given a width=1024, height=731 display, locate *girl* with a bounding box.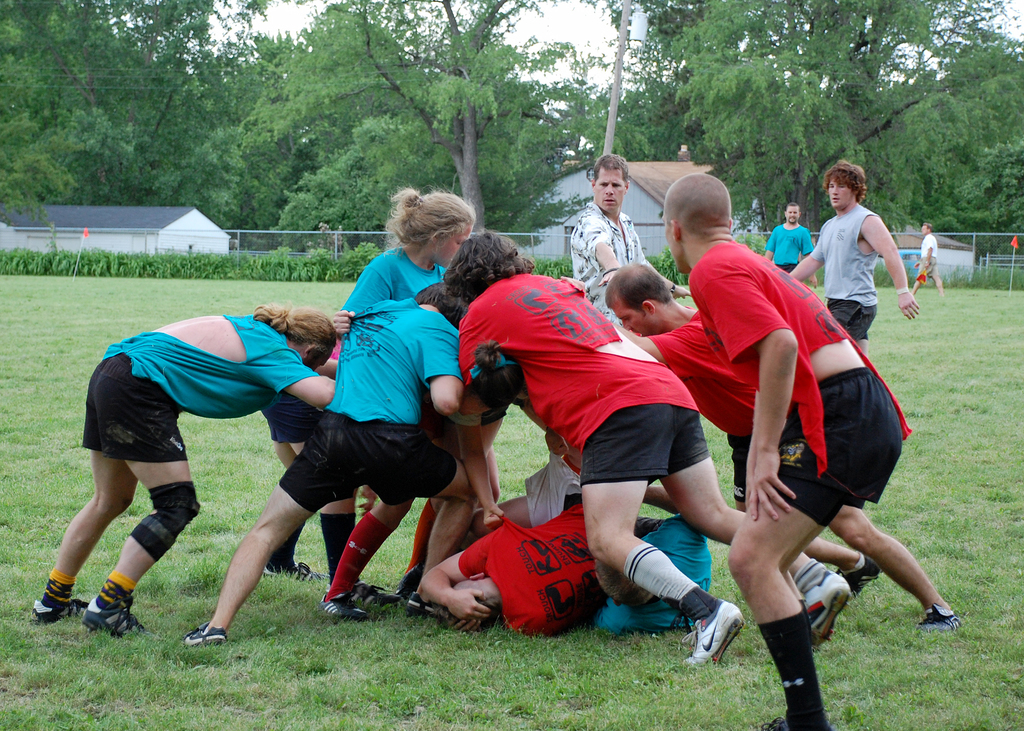
Located: 28, 304, 342, 636.
